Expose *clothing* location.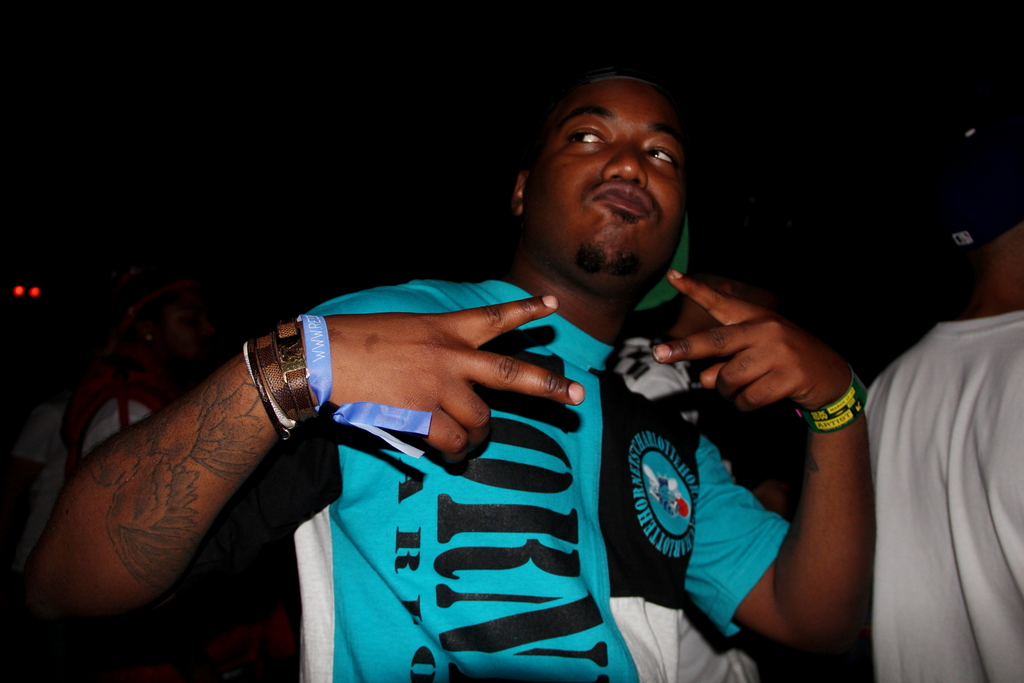
Exposed at {"left": 287, "top": 272, "right": 737, "bottom": 682}.
